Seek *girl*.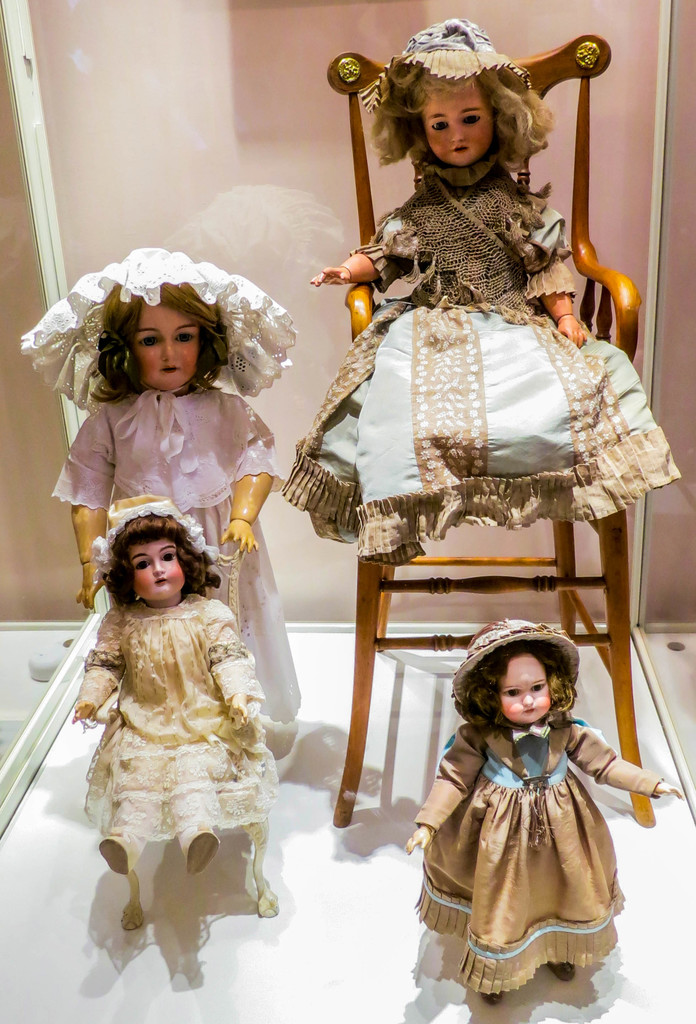
x1=400 y1=621 x2=681 y2=998.
